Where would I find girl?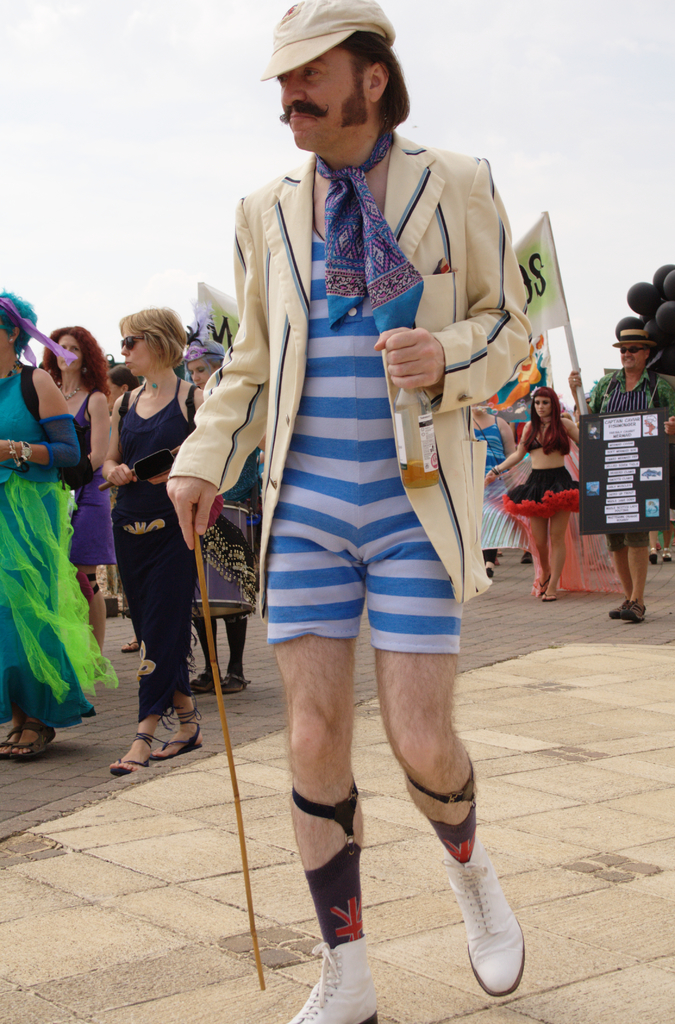
At 491, 390, 584, 602.
